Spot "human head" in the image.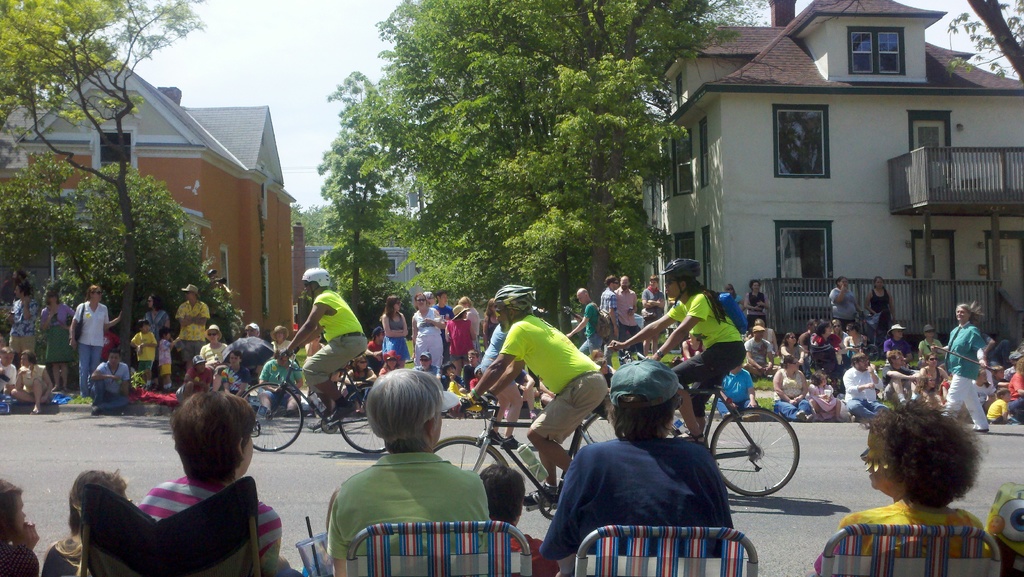
"human head" found at [left=245, top=321, right=260, bottom=336].
